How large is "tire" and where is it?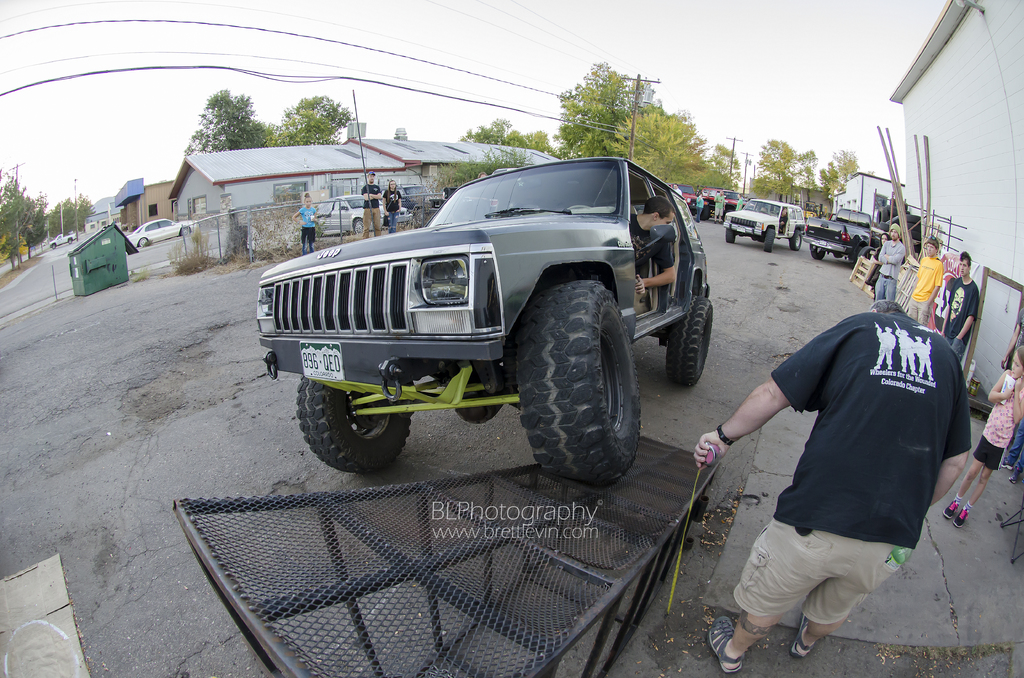
Bounding box: rect(138, 236, 148, 246).
